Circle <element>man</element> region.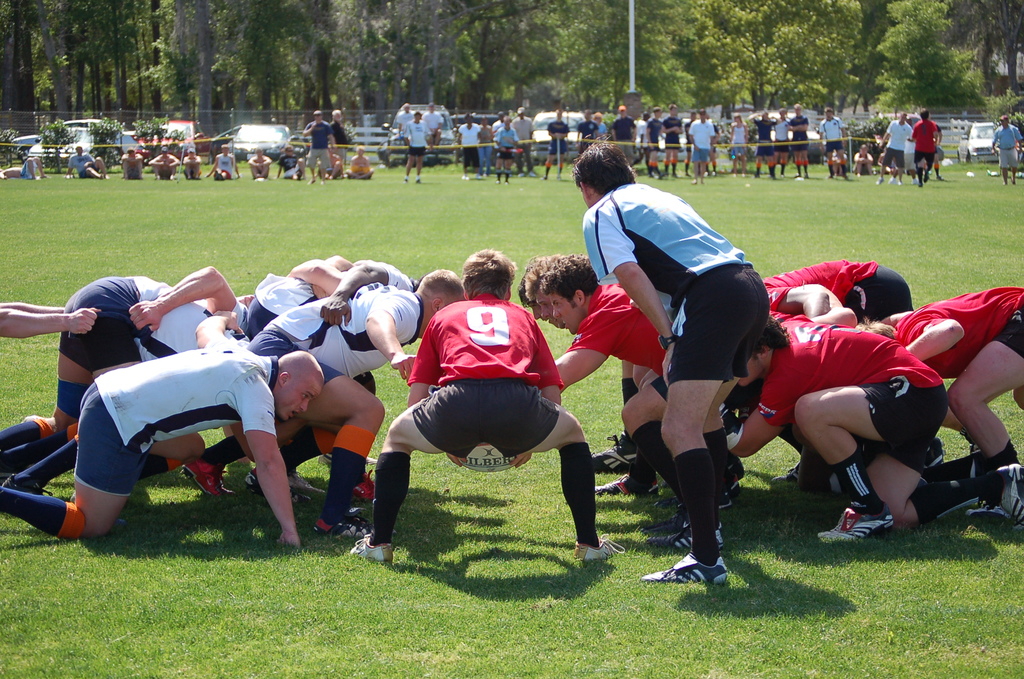
Region: x1=318 y1=146 x2=344 y2=177.
